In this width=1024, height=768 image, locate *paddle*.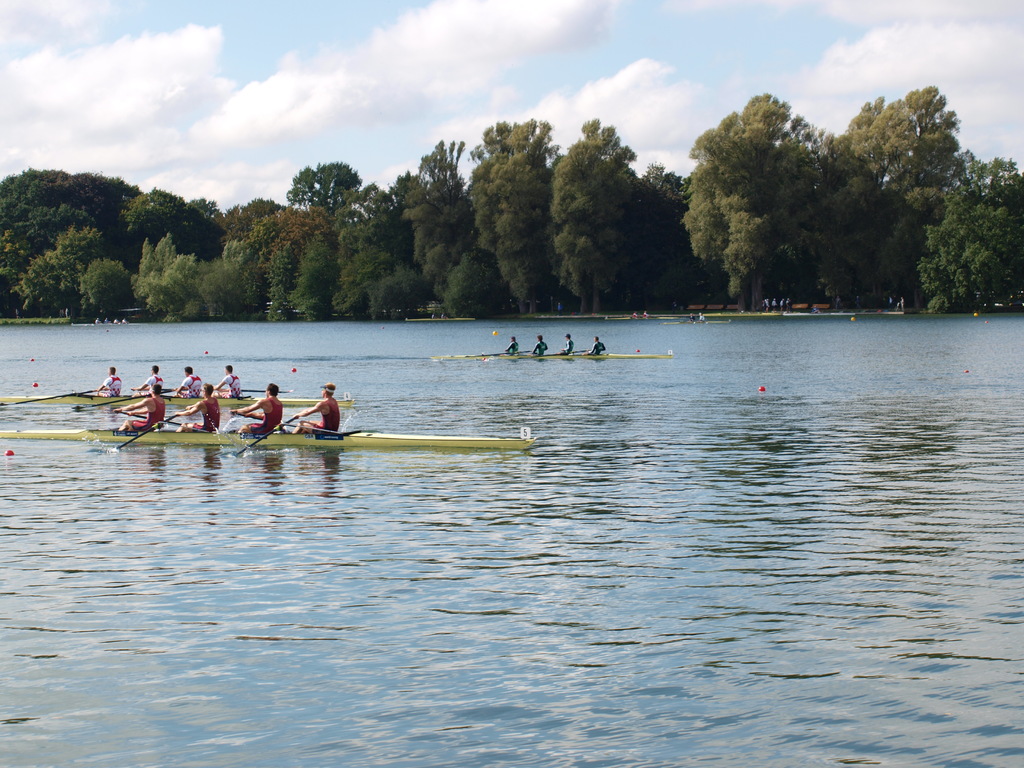
Bounding box: region(235, 412, 299, 456).
